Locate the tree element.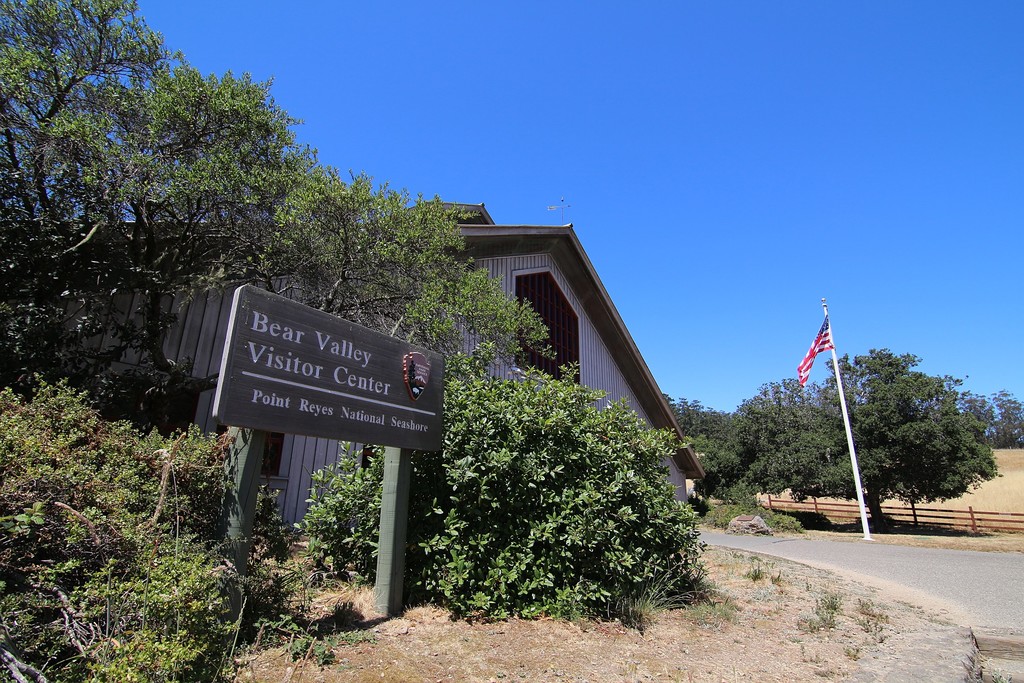
Element bbox: locate(0, 0, 560, 432).
